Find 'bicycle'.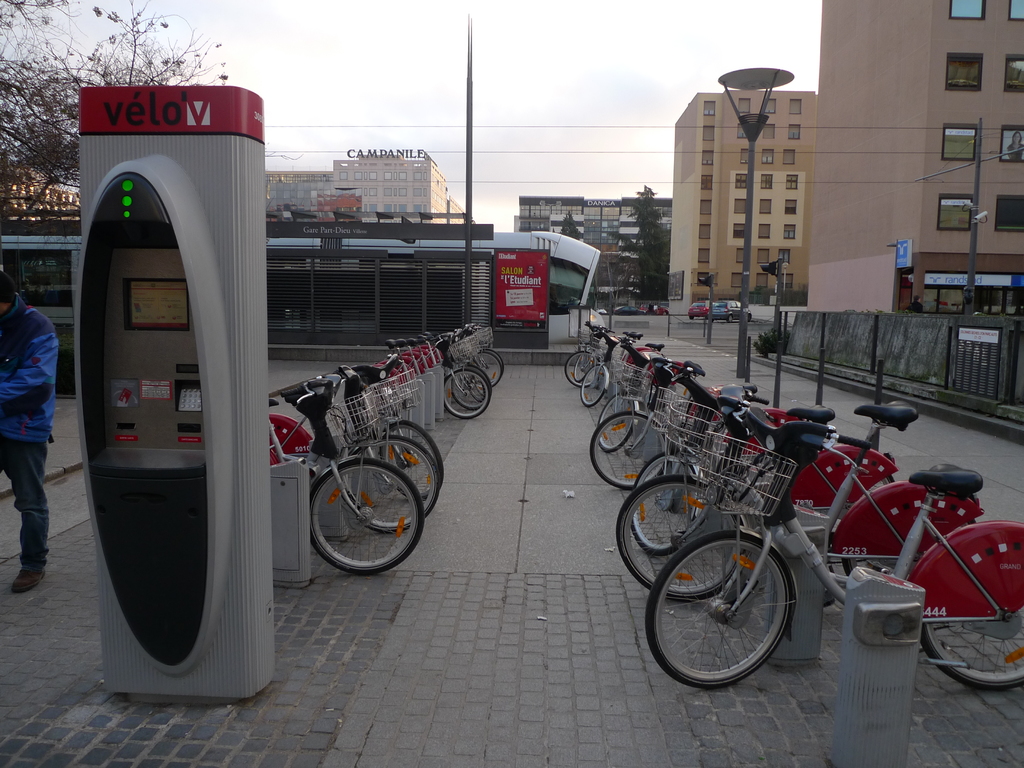
(left=269, top=386, right=427, bottom=582).
